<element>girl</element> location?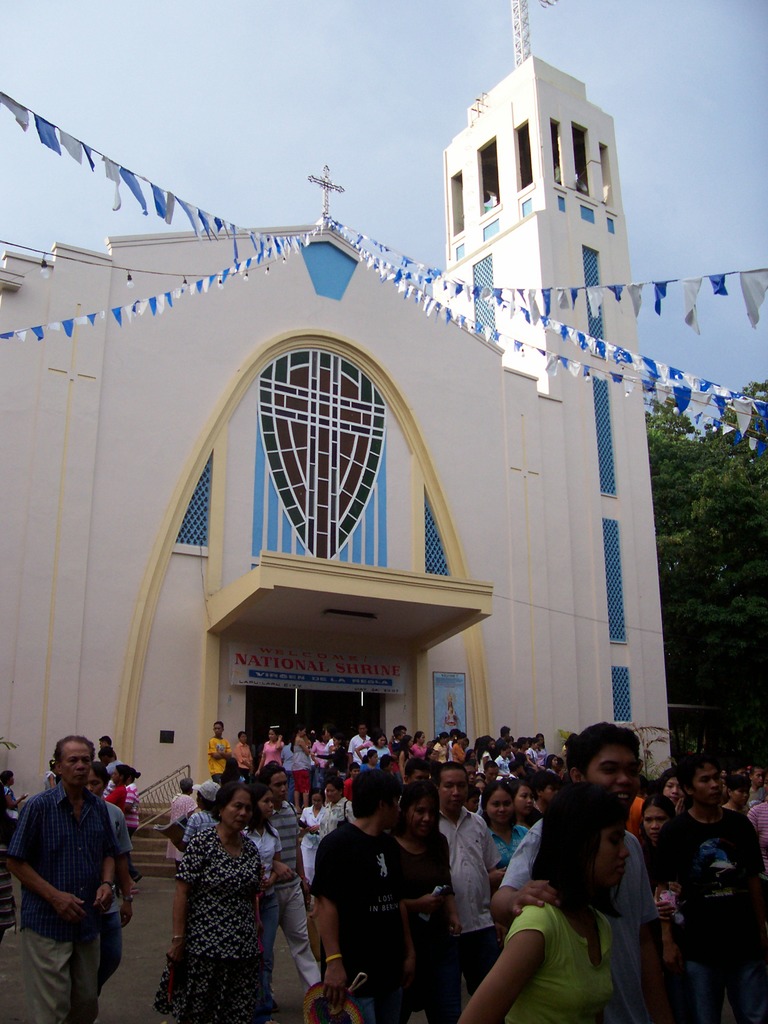
crop(481, 782, 529, 886)
